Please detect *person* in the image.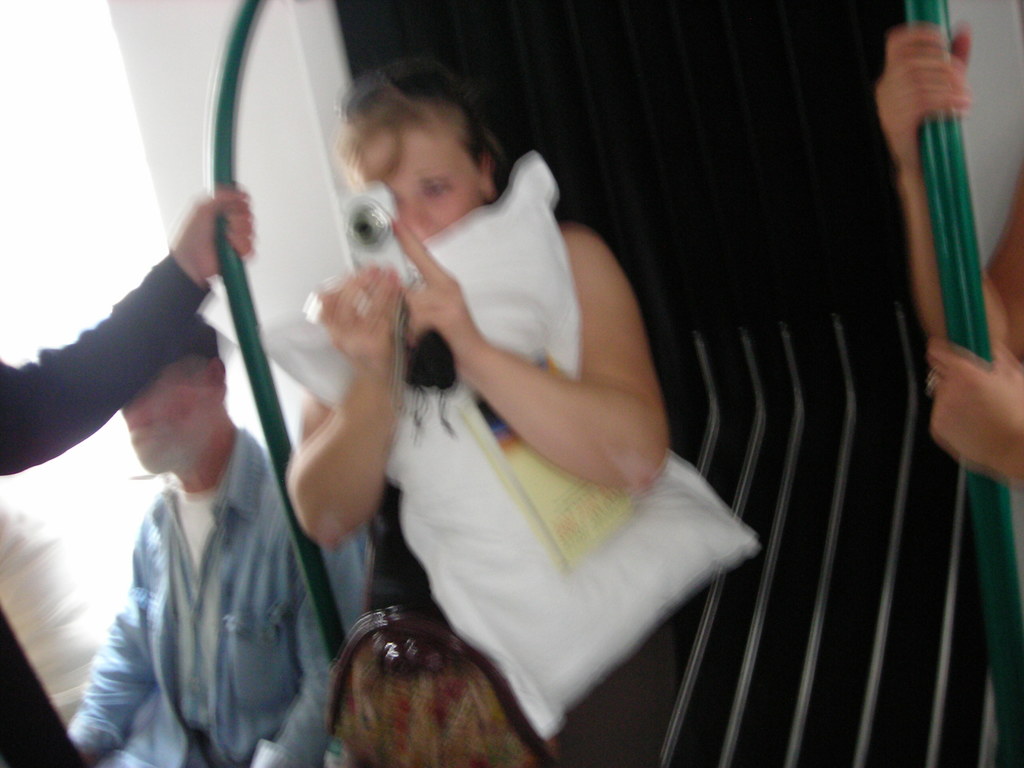
{"x1": 284, "y1": 74, "x2": 764, "y2": 742}.
